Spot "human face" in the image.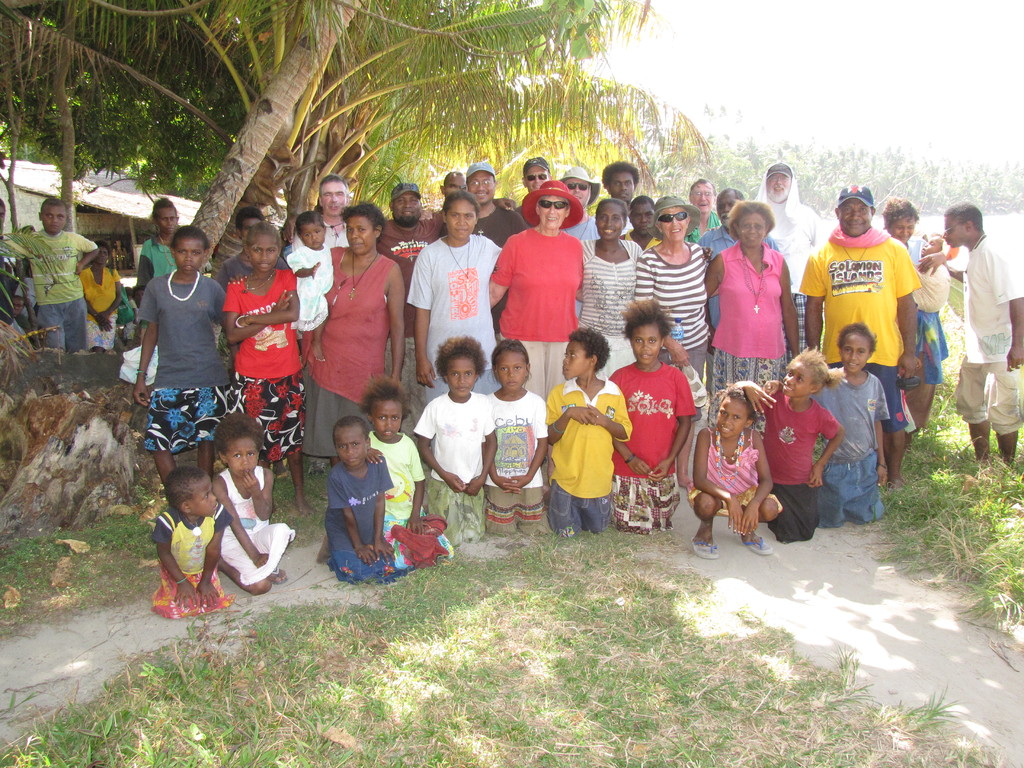
"human face" found at 242/214/262/242.
